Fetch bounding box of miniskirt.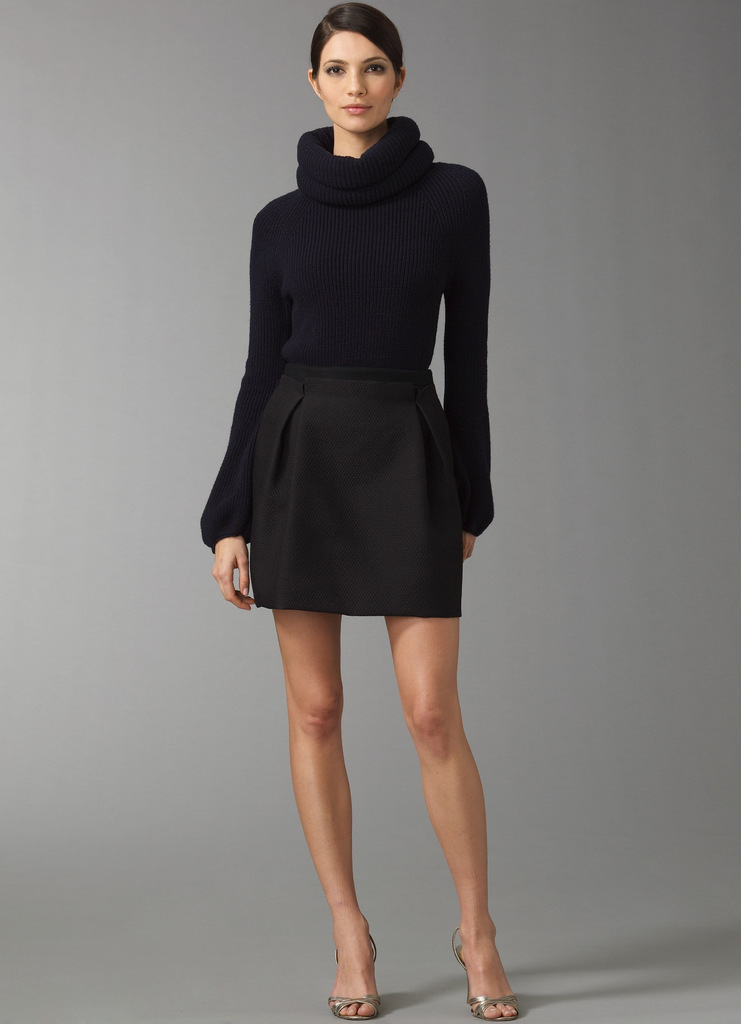
Bbox: <box>251,366,466,618</box>.
